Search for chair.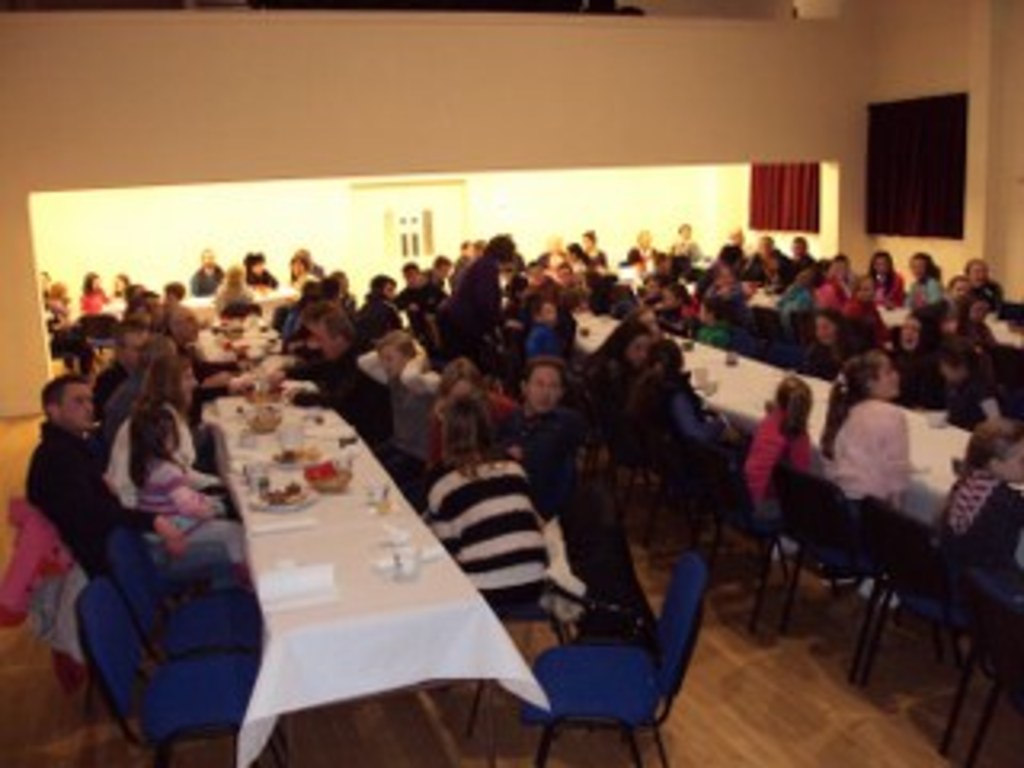
Found at Rect(109, 518, 272, 656).
